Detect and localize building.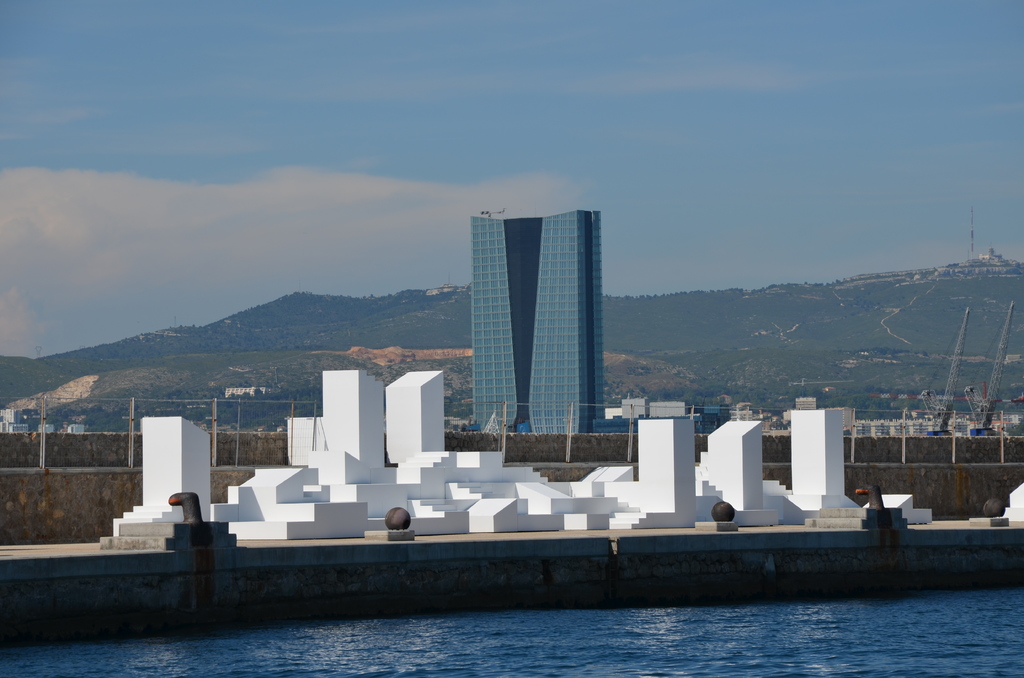
Localized at l=621, t=396, r=643, b=423.
